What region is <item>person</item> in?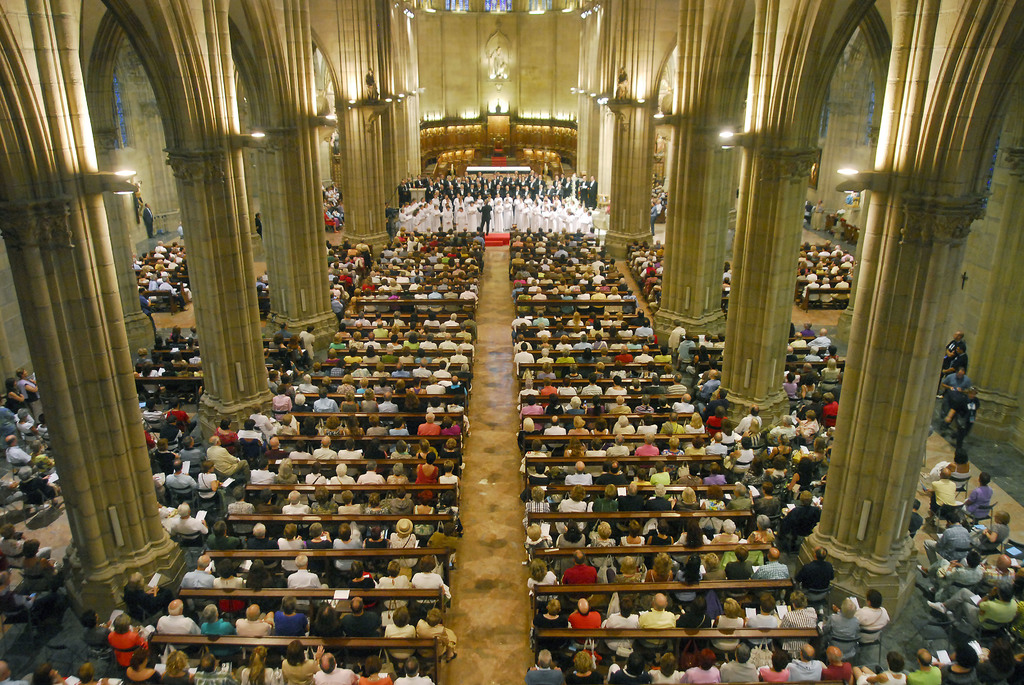
(950, 329, 963, 361).
